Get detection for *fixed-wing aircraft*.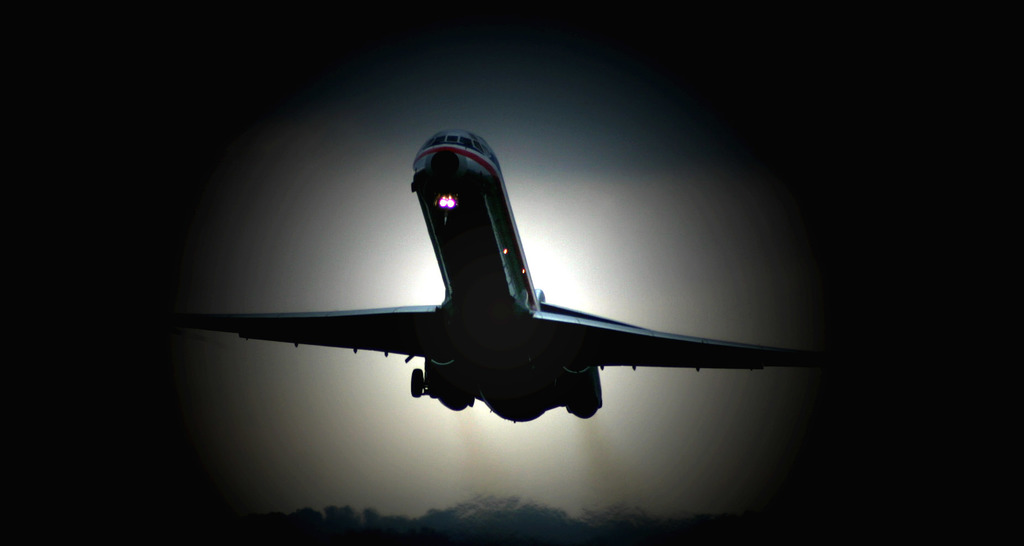
Detection: box=[184, 130, 822, 425].
